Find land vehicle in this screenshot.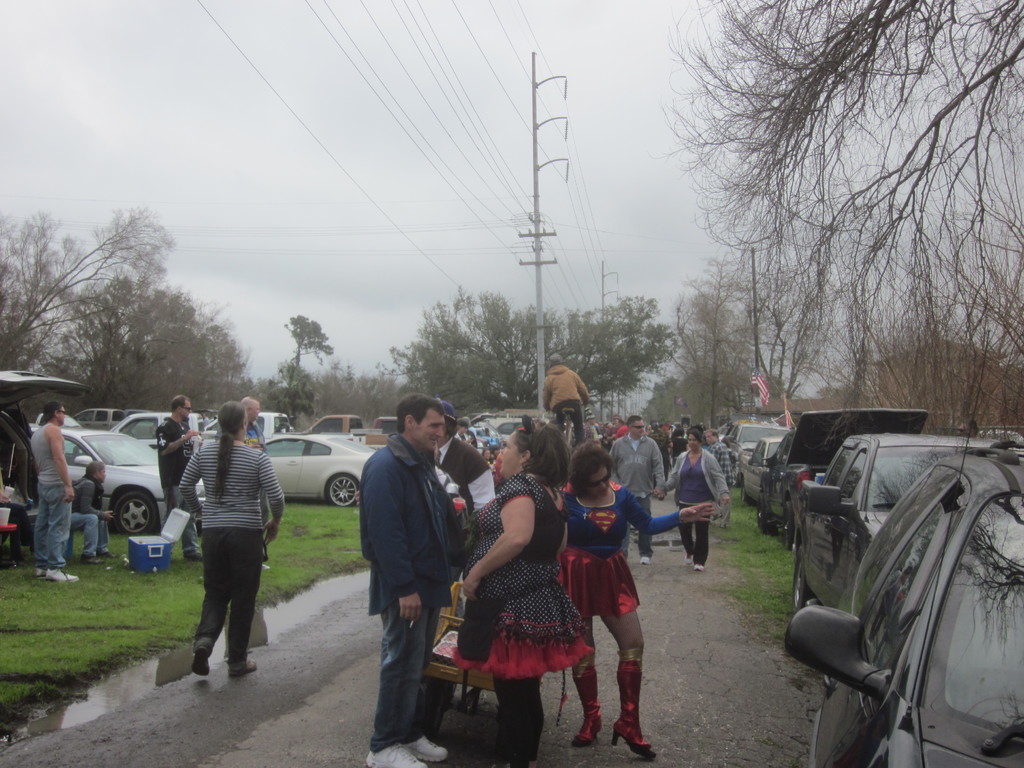
The bounding box for land vehicle is bbox(737, 435, 779, 500).
